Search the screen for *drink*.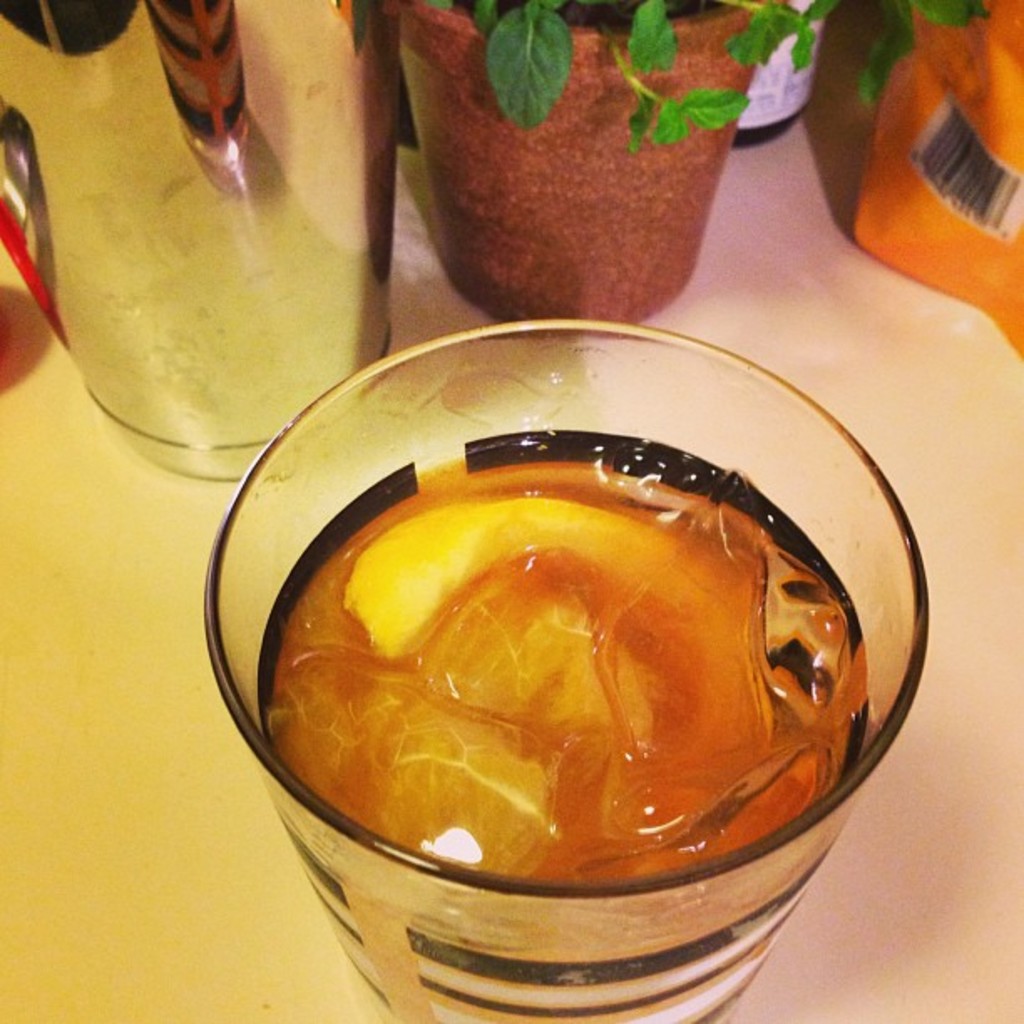
Found at (x1=159, y1=340, x2=942, y2=1006).
